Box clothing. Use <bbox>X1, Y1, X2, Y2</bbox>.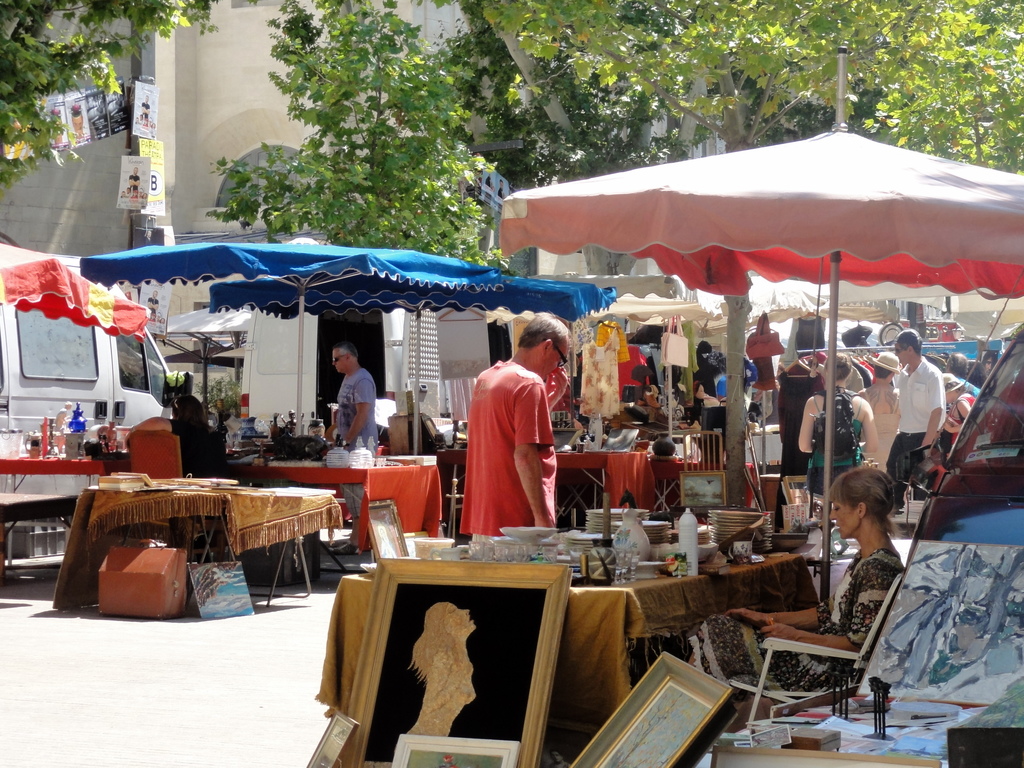
<bbox>577, 328, 626, 417</bbox>.
